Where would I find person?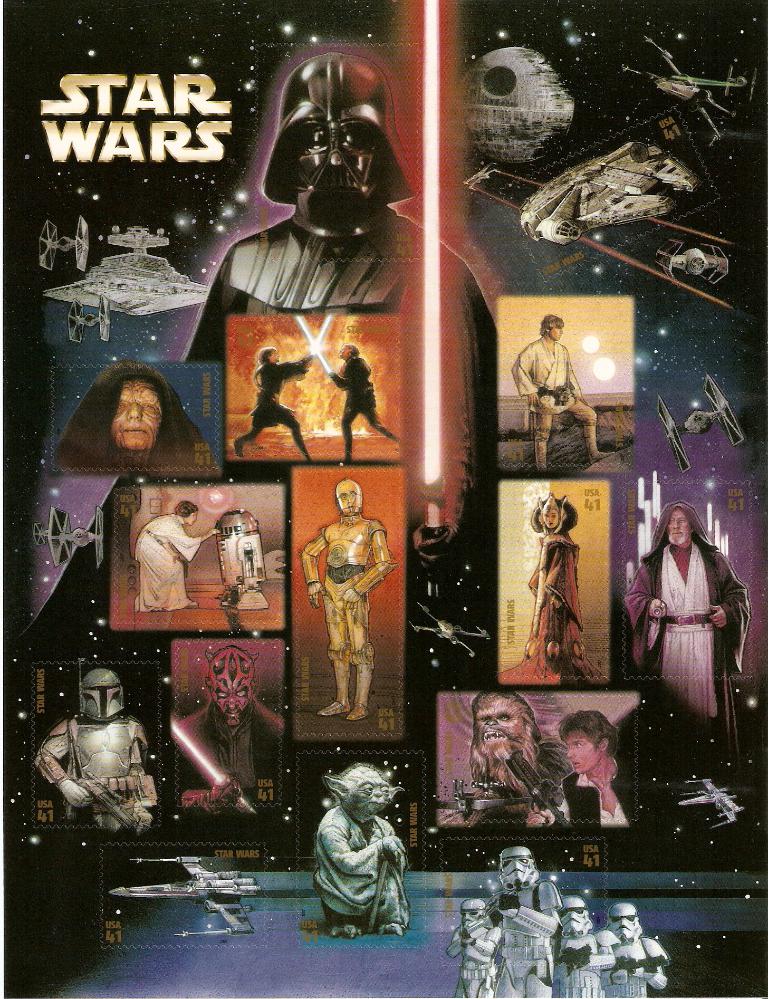
At left=432, top=699, right=582, bottom=824.
